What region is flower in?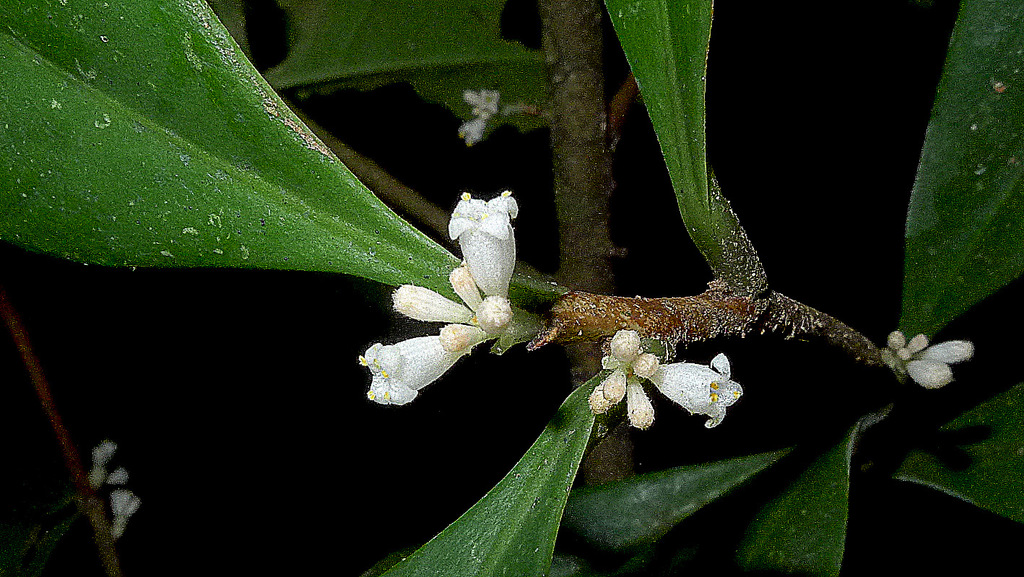
region(357, 333, 472, 405).
